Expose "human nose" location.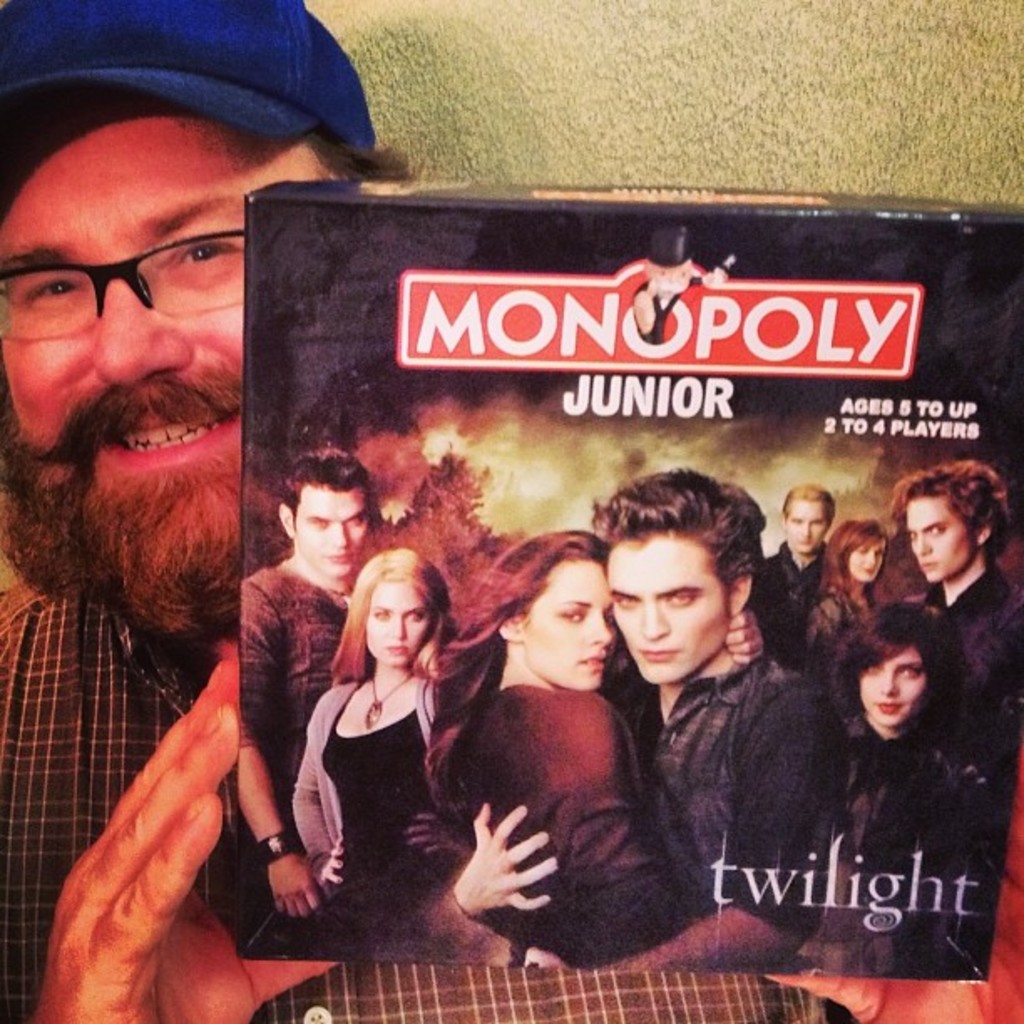
Exposed at detection(328, 522, 346, 554).
